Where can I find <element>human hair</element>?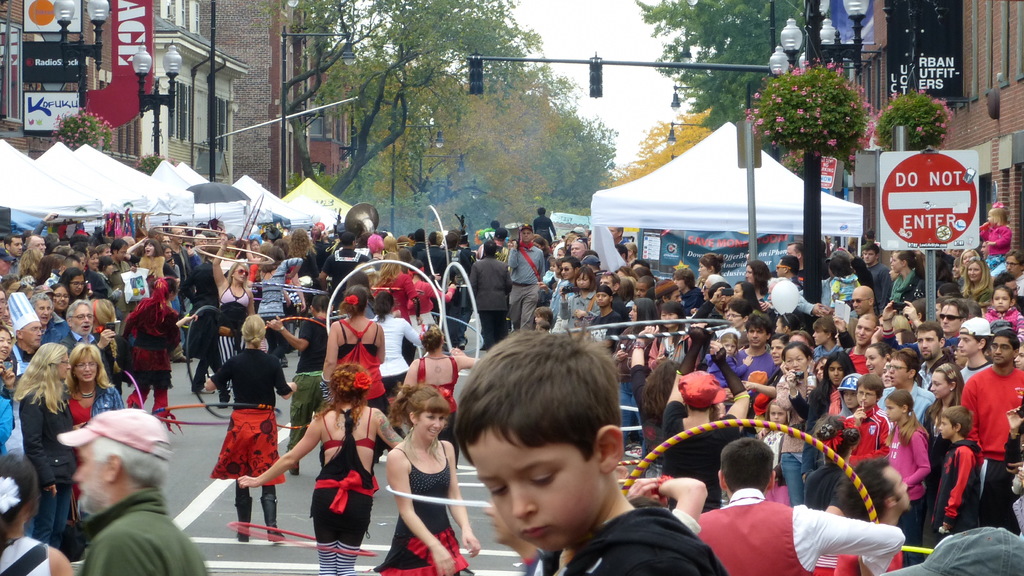
You can find it at (left=831, top=456, right=888, bottom=516).
